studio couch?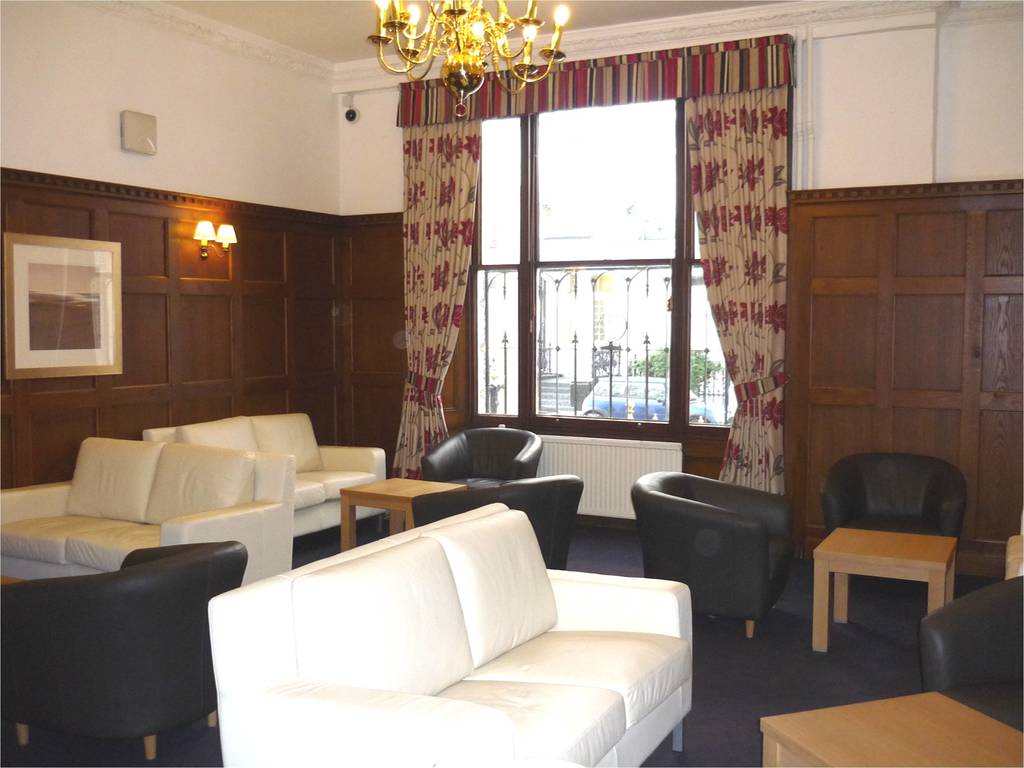
(929, 575, 1023, 742)
